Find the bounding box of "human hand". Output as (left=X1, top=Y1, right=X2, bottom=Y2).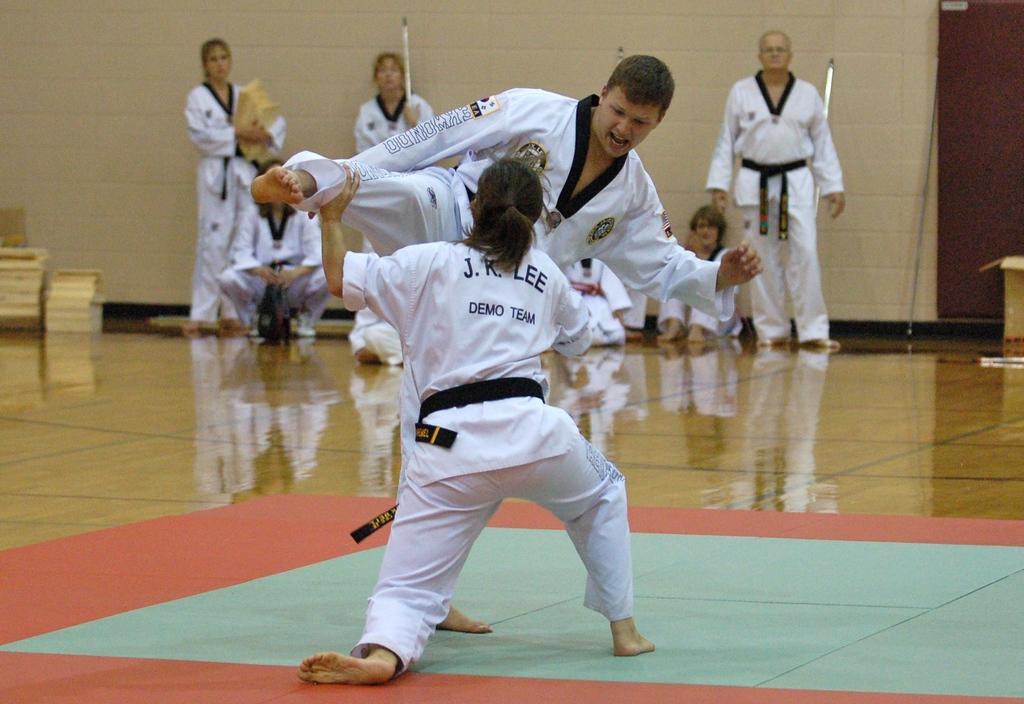
(left=259, top=262, right=278, bottom=289).
